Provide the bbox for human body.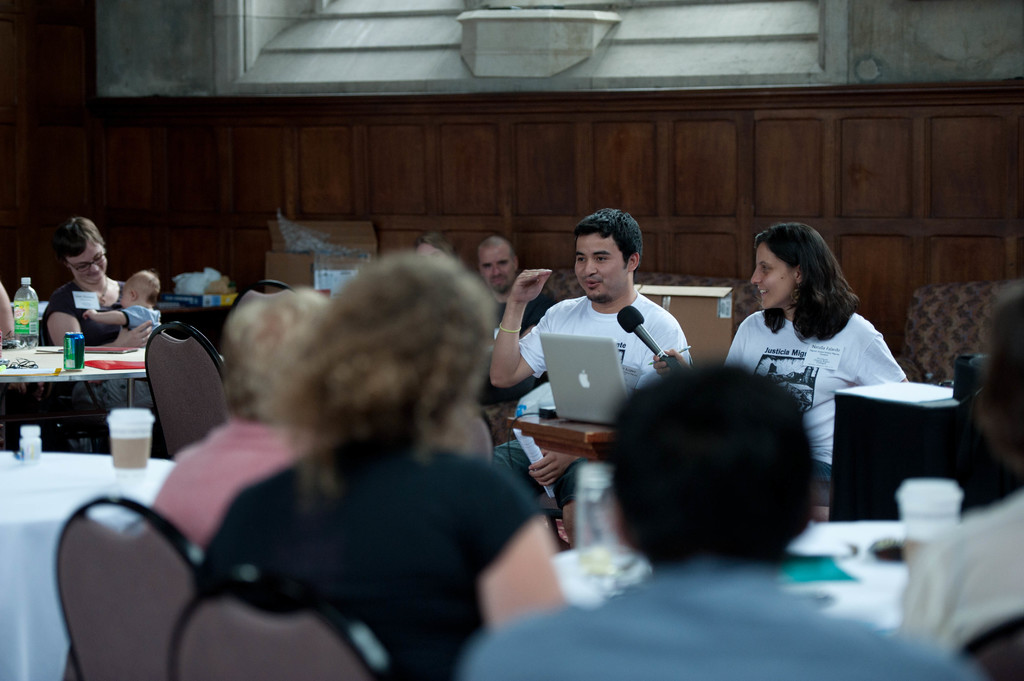
150:413:319:549.
